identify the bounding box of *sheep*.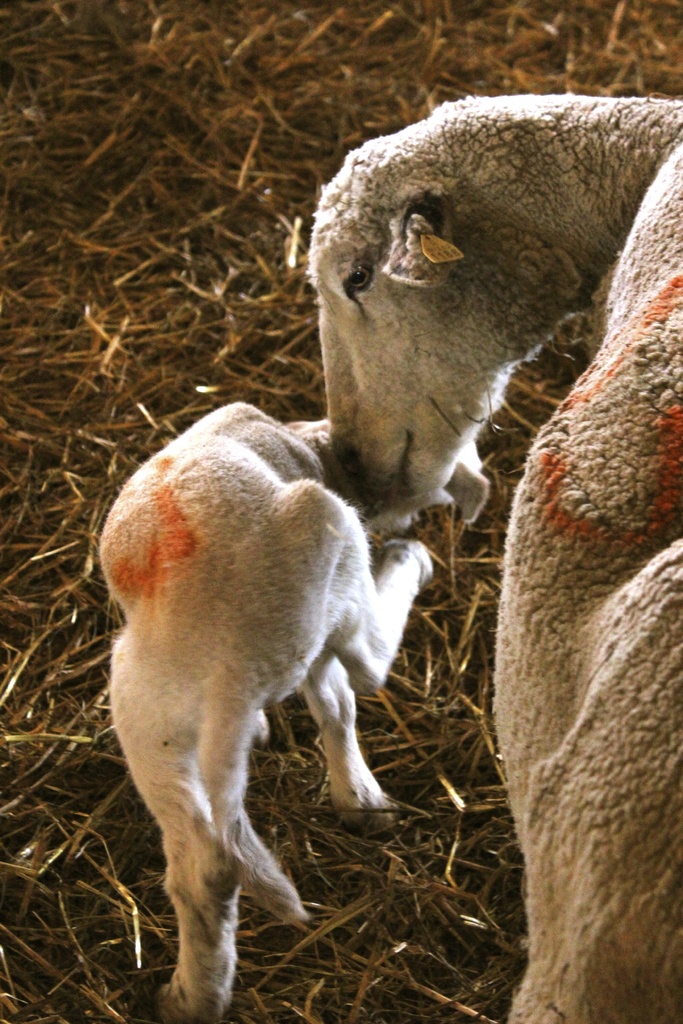
l=106, t=398, r=481, b=1023.
